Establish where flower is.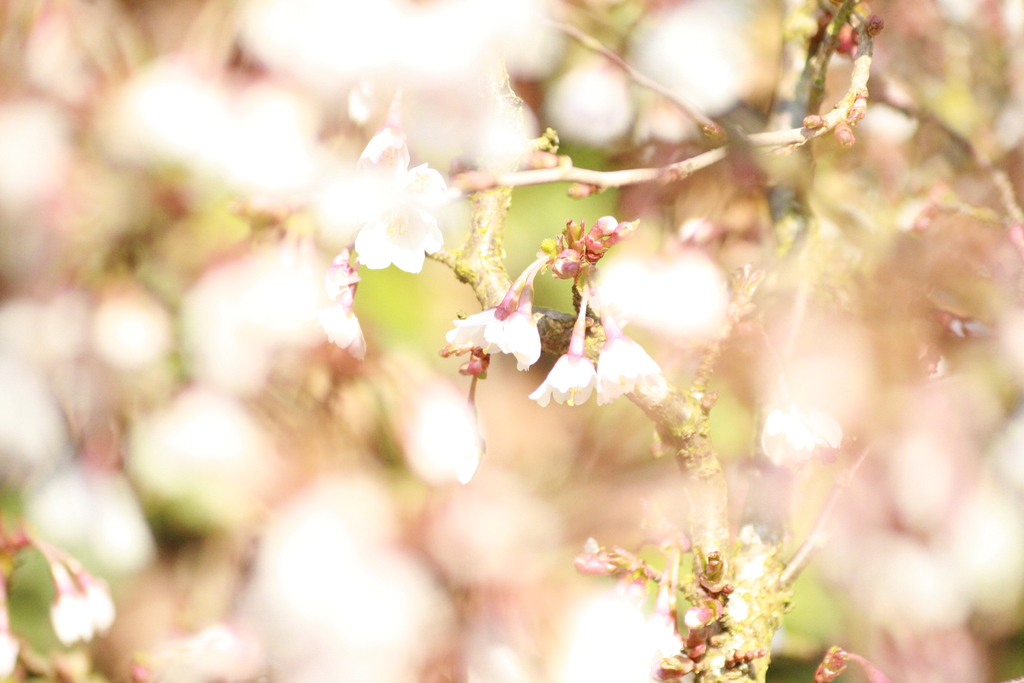
Established at bbox=[593, 247, 742, 347].
